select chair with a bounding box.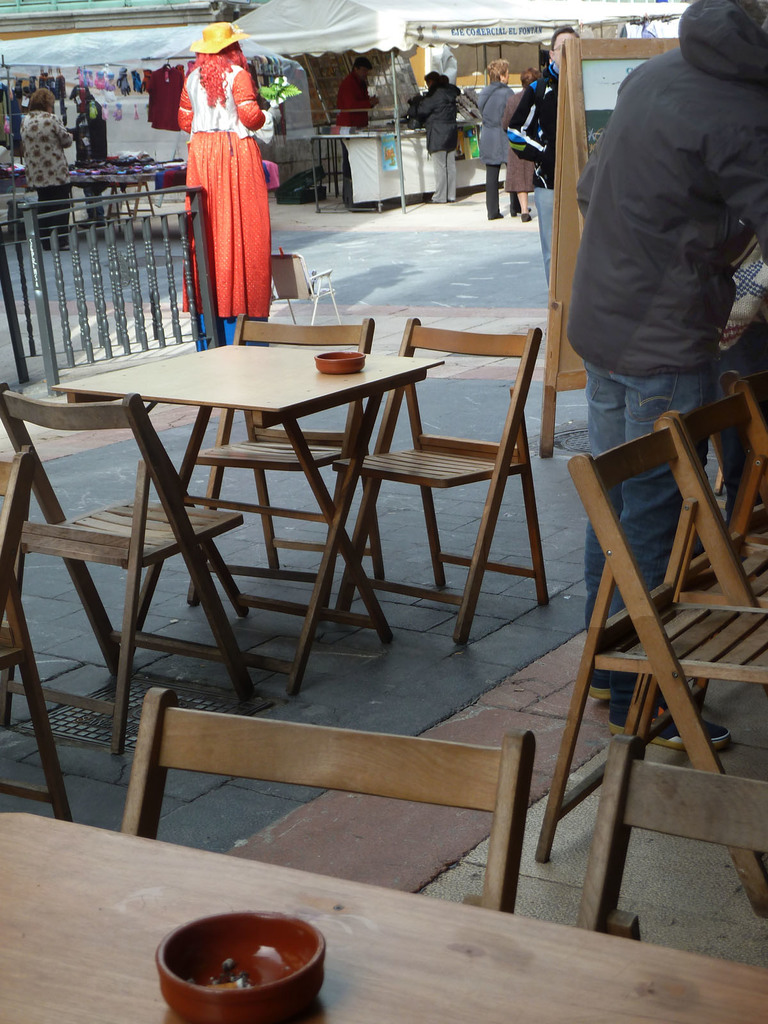
region(0, 443, 79, 824).
